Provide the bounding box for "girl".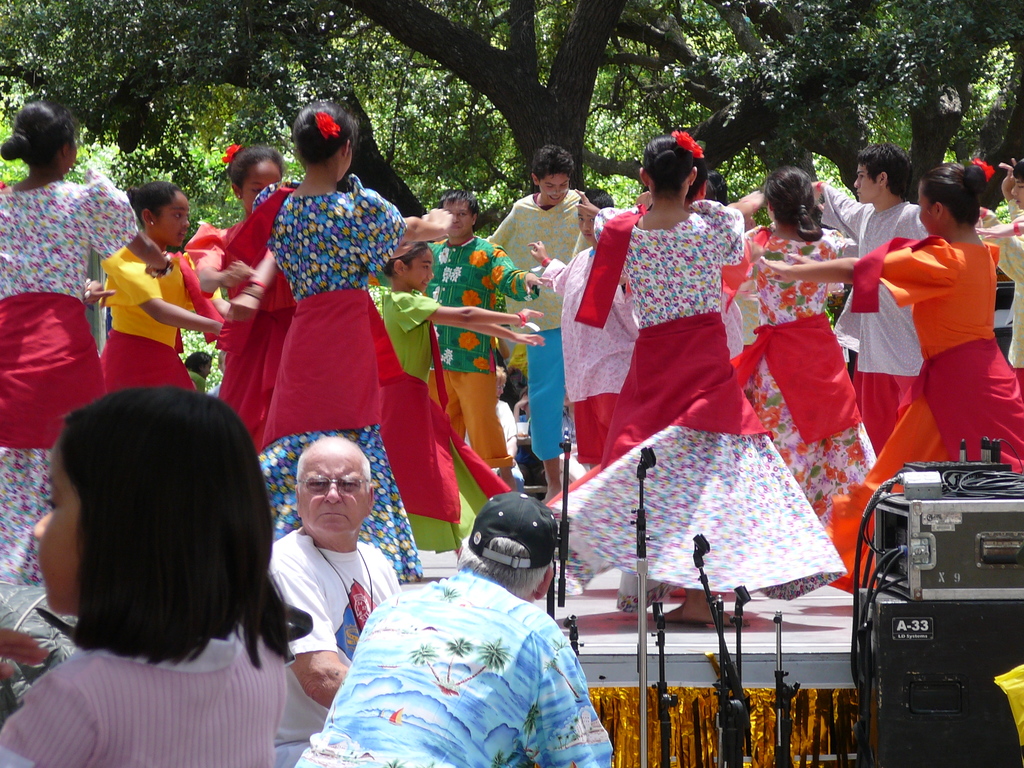
[99,188,227,393].
